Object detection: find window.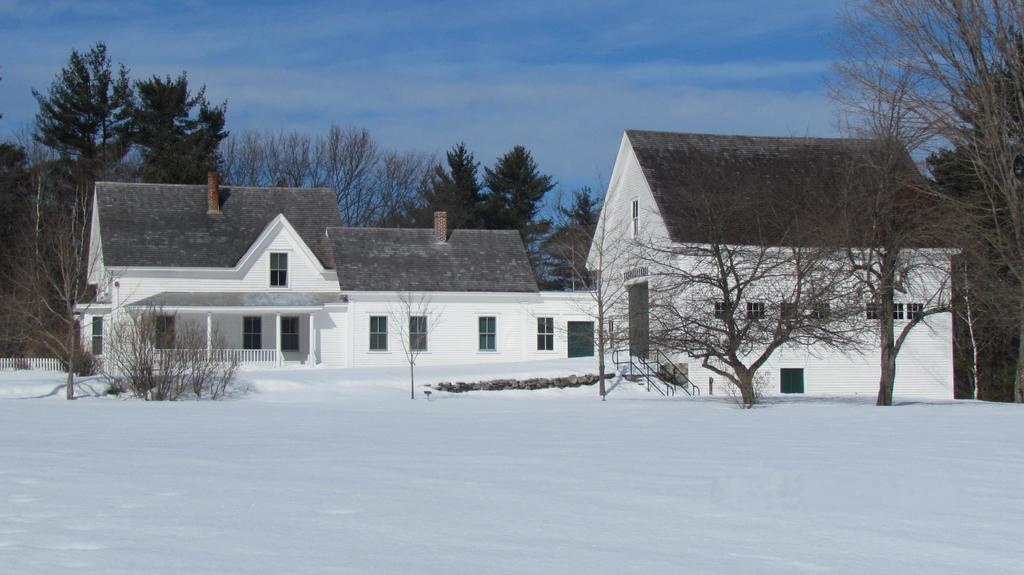
box=[866, 303, 883, 321].
